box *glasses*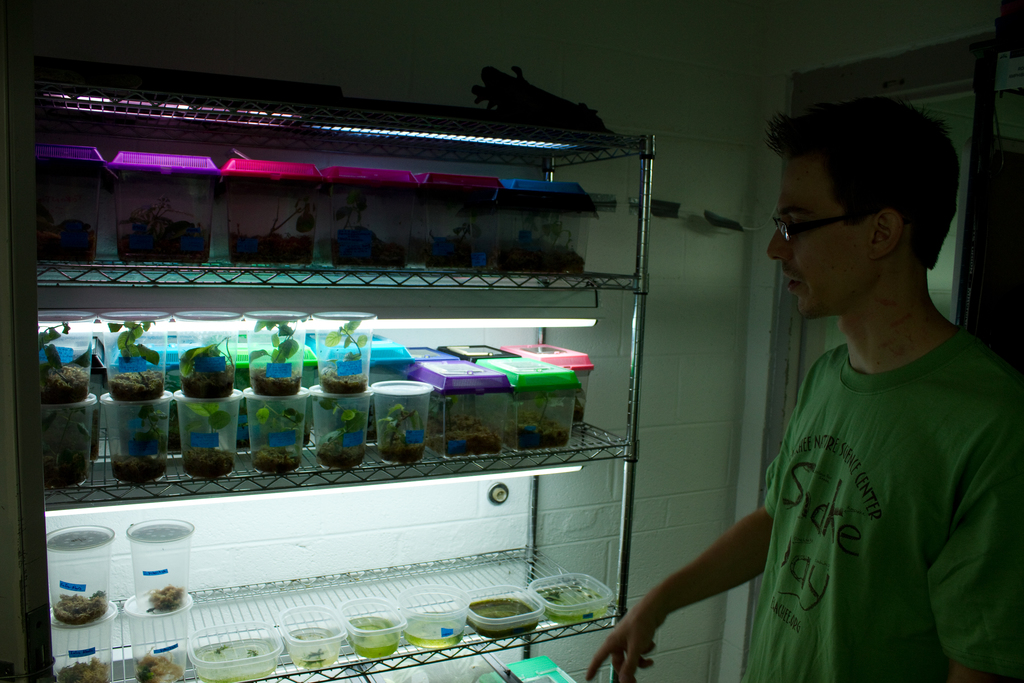
(left=772, top=206, right=877, bottom=250)
